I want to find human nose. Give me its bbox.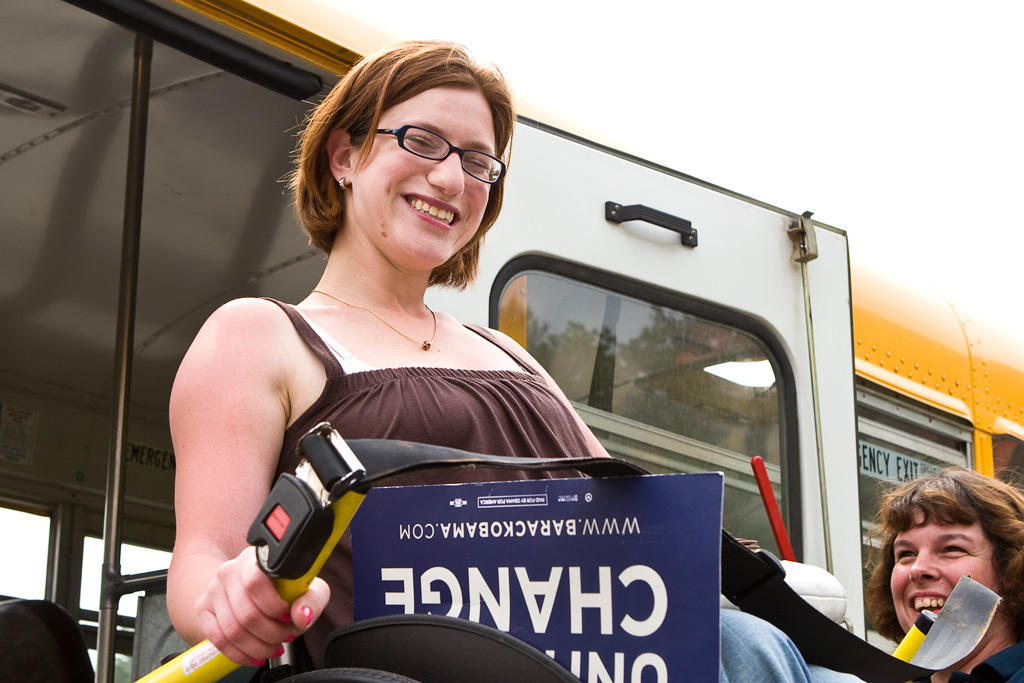
[left=906, top=549, right=938, bottom=583].
